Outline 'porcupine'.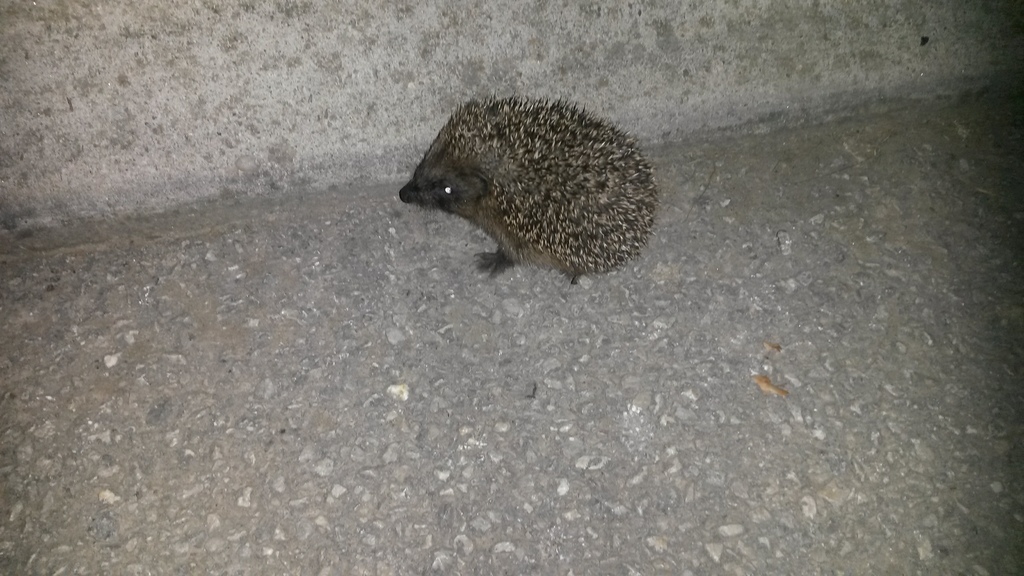
Outline: region(406, 95, 664, 284).
